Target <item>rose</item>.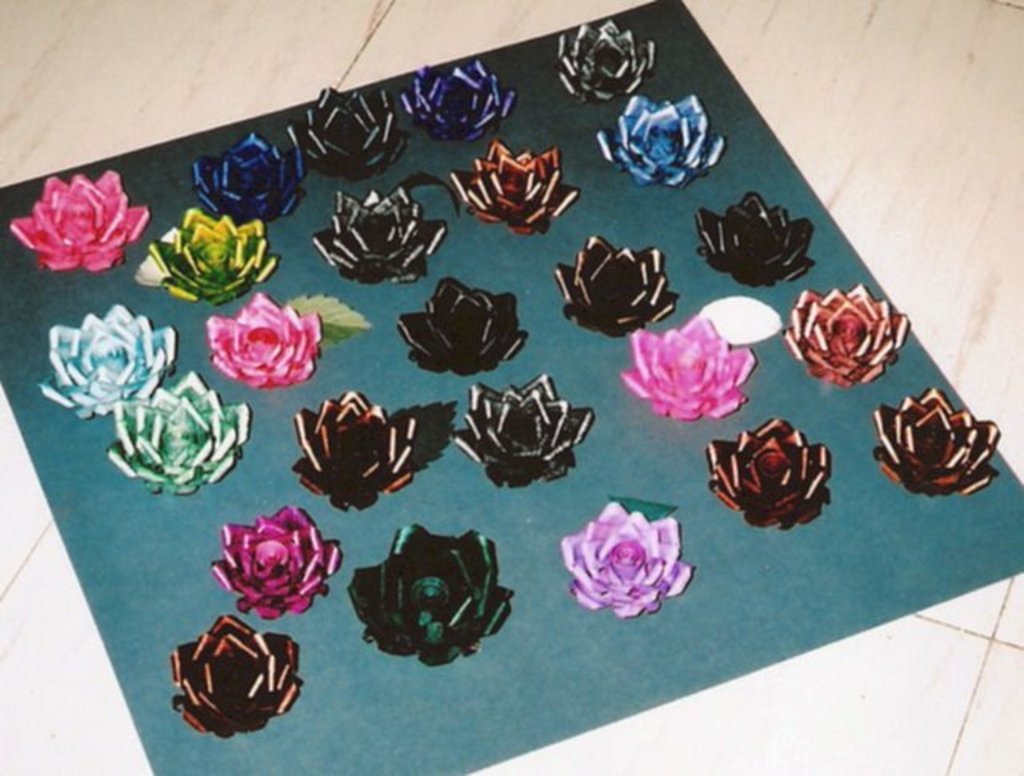
Target region: bbox(282, 86, 413, 181).
